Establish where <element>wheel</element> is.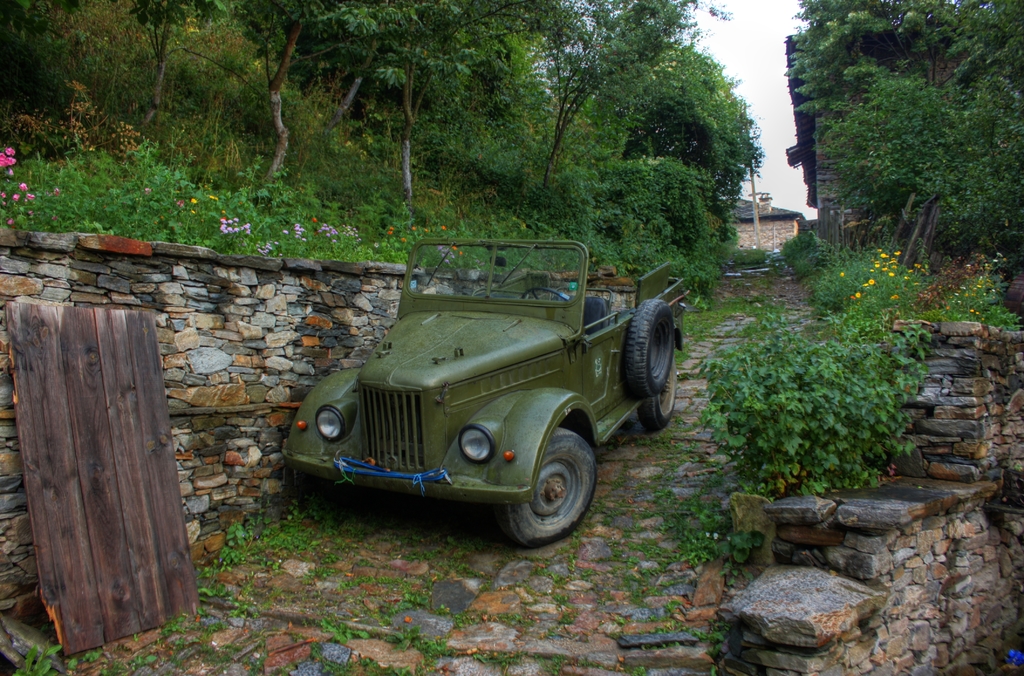
Established at bbox(625, 300, 675, 398).
